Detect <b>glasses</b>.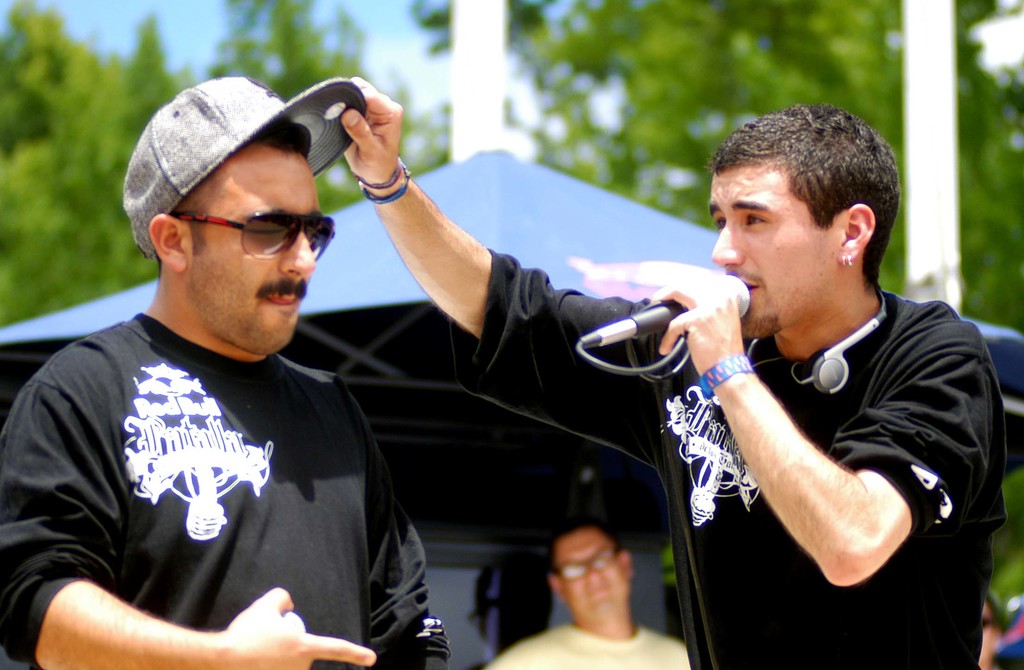
Detected at left=547, top=546, right=621, bottom=583.
